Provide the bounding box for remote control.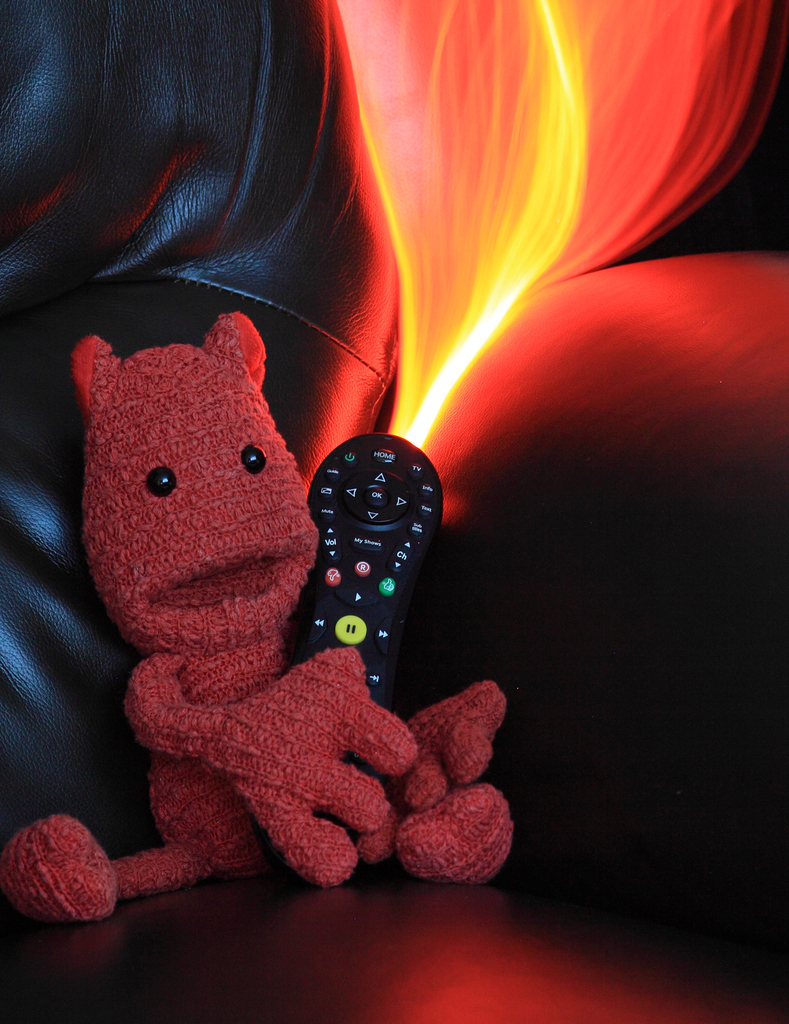
locate(289, 435, 446, 707).
